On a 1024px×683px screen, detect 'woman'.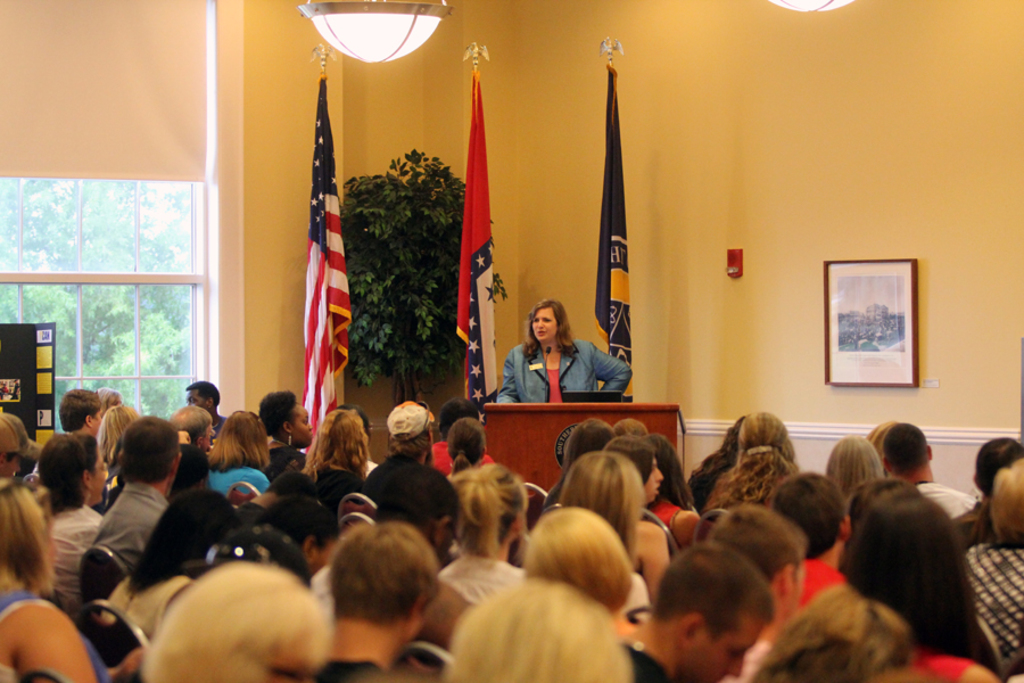
<bbox>553, 453, 654, 614</bbox>.
